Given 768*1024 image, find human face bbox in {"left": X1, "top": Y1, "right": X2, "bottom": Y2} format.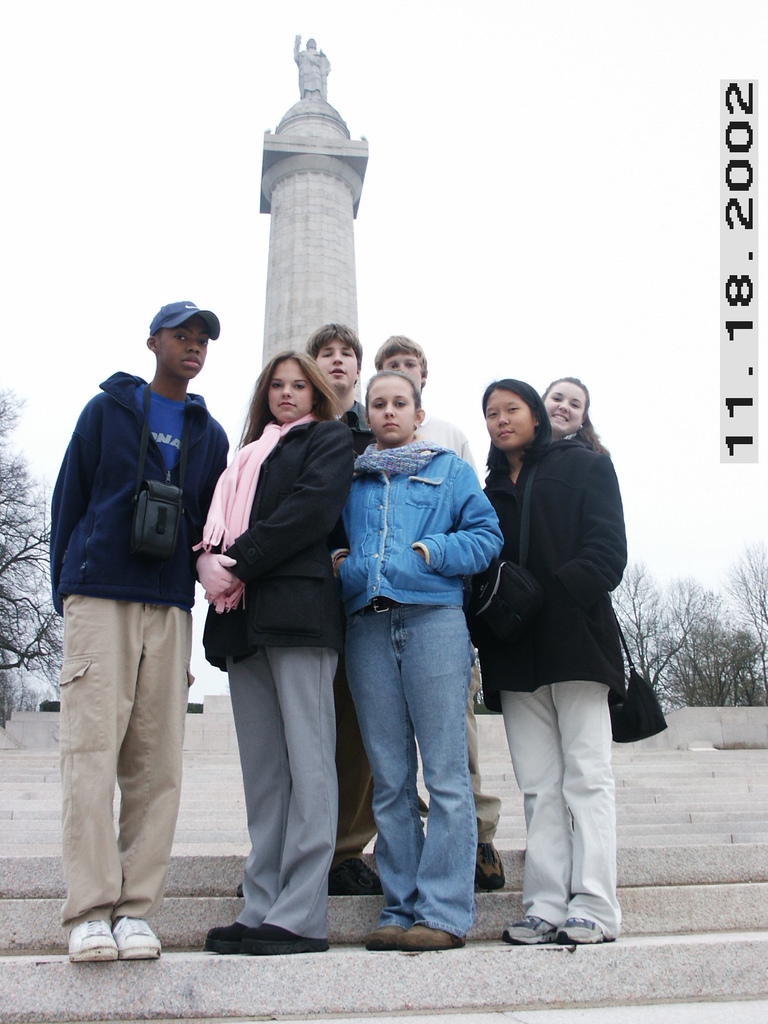
{"left": 367, "top": 377, "right": 414, "bottom": 447}.
